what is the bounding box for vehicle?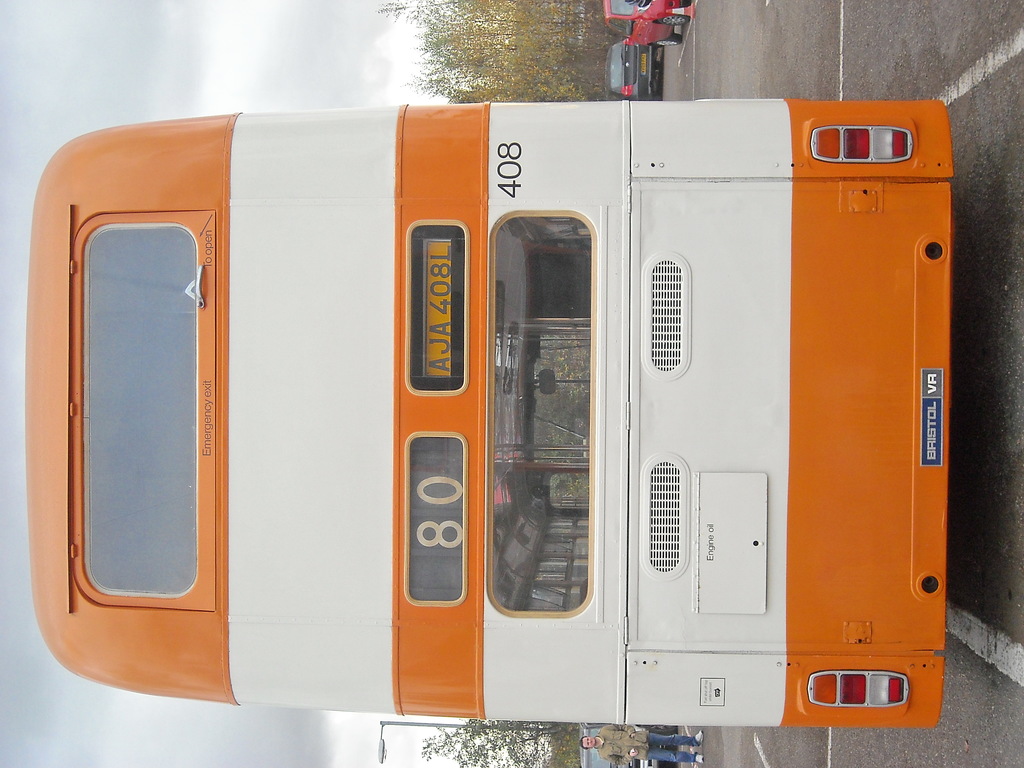
{"x1": 604, "y1": 0, "x2": 693, "y2": 48}.
